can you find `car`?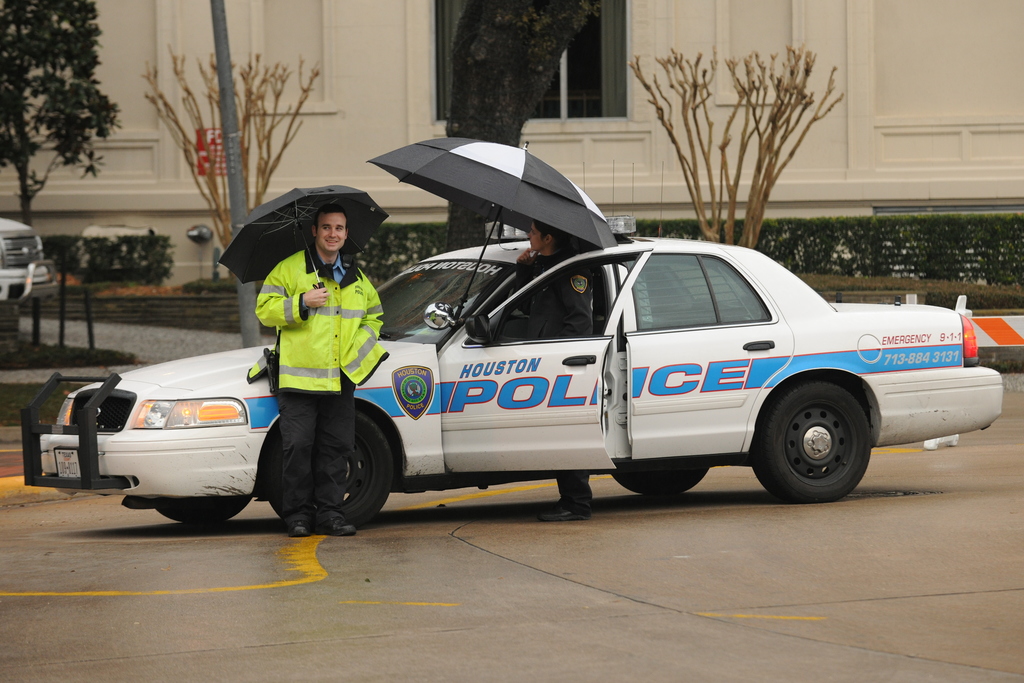
Yes, bounding box: (1, 217, 60, 303).
